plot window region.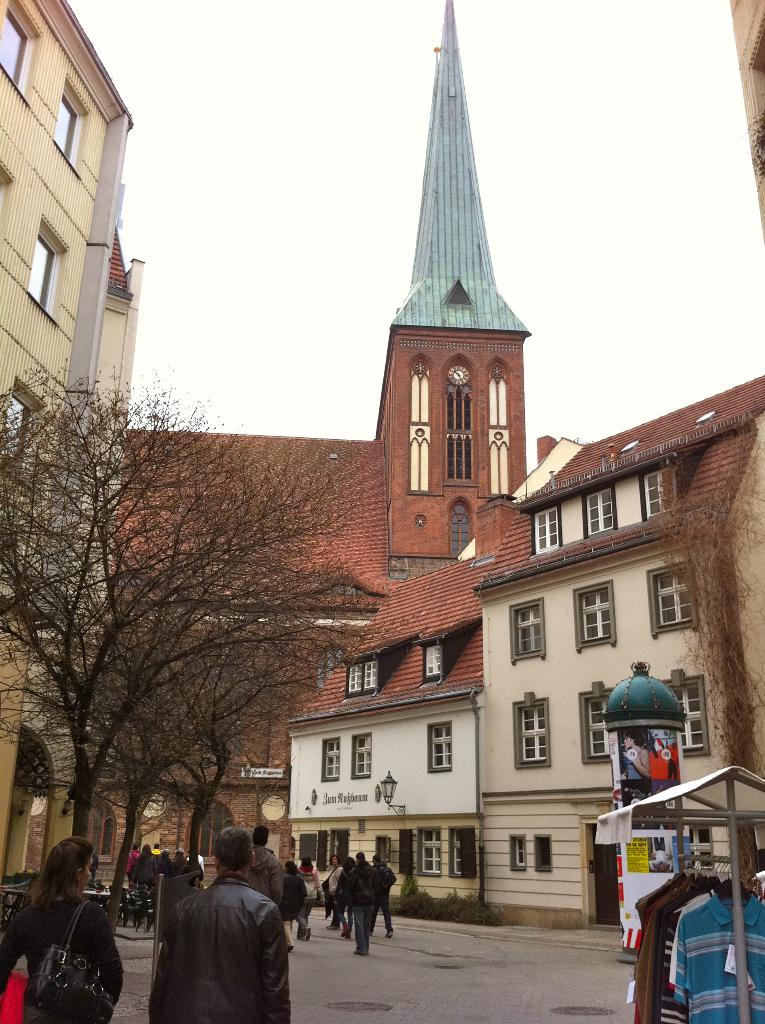
Plotted at 511 698 550 764.
